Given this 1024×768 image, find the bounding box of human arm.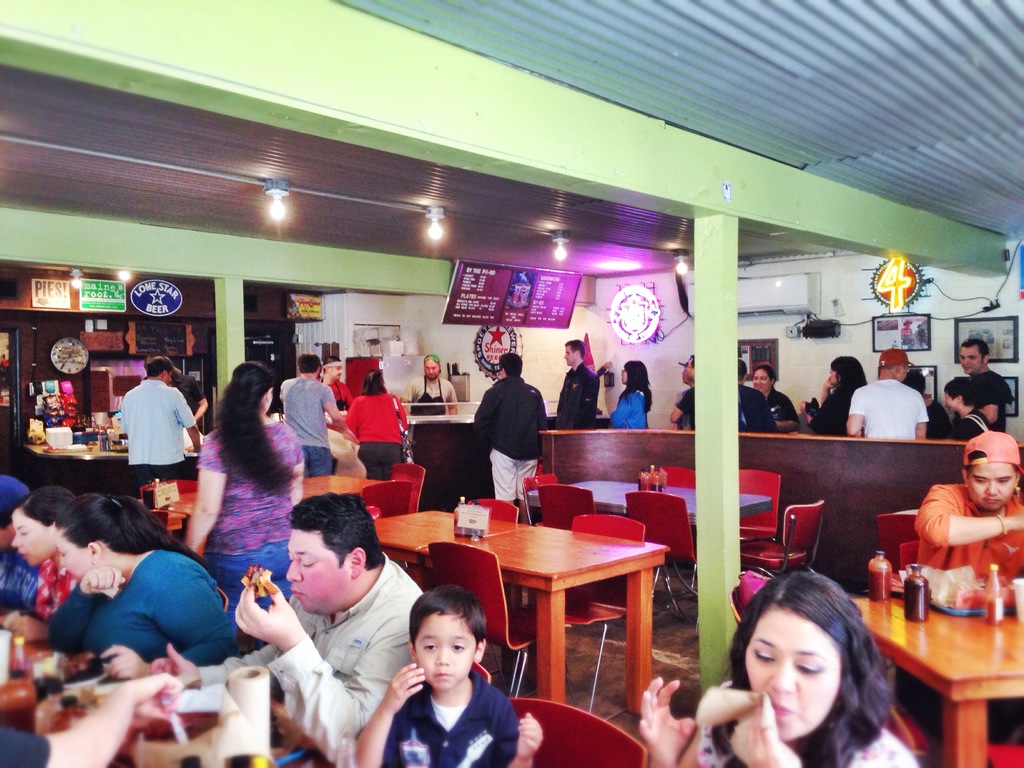
{"x1": 44, "y1": 569, "x2": 132, "y2": 652}.
